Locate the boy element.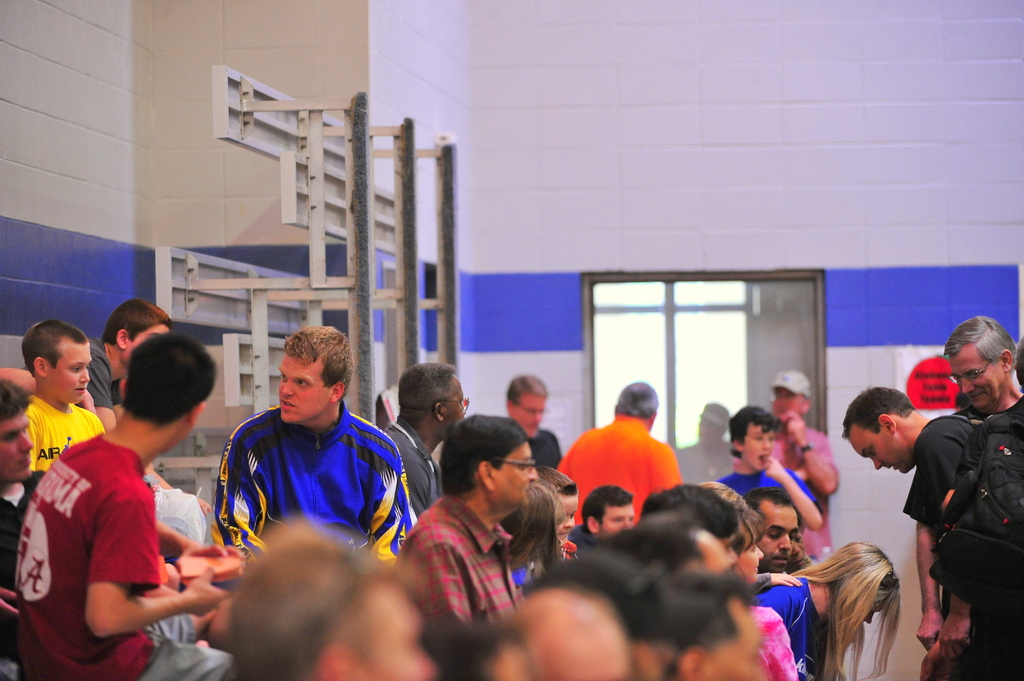
Element bbox: bbox(6, 316, 249, 680).
